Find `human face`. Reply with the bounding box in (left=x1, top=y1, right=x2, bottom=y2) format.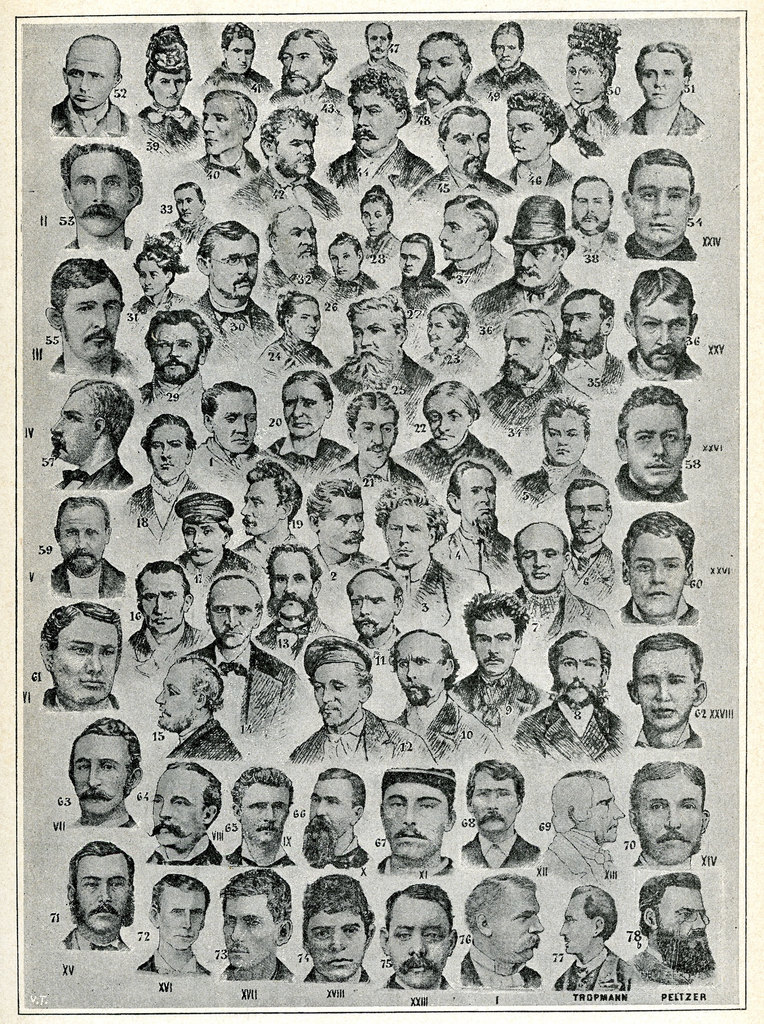
(left=381, top=784, right=445, bottom=857).
